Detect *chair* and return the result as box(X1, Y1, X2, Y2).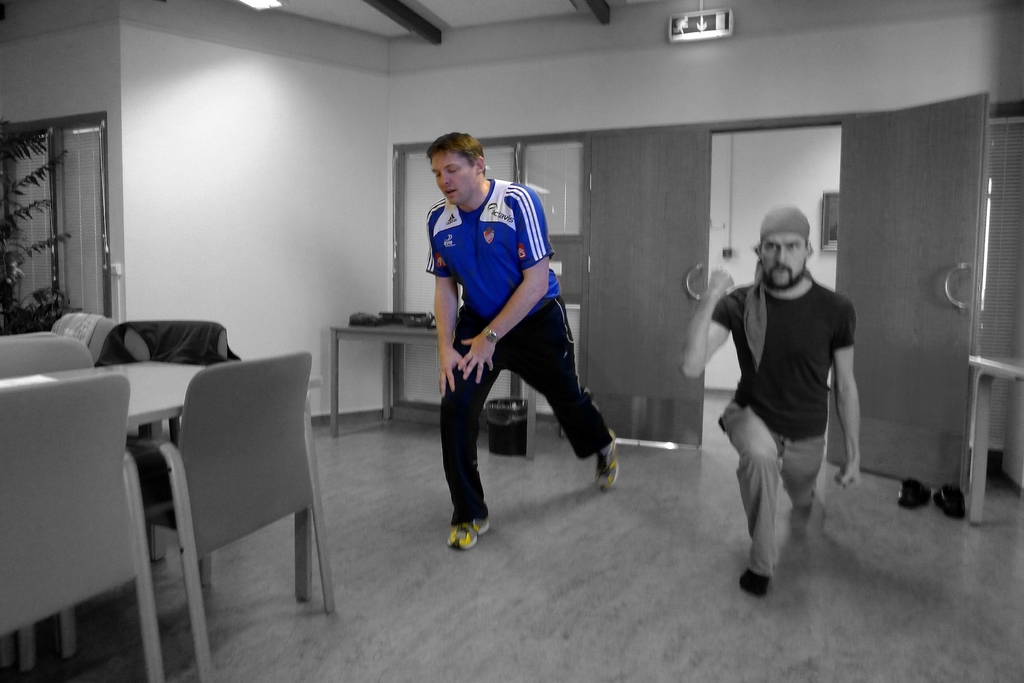
box(100, 321, 229, 586).
